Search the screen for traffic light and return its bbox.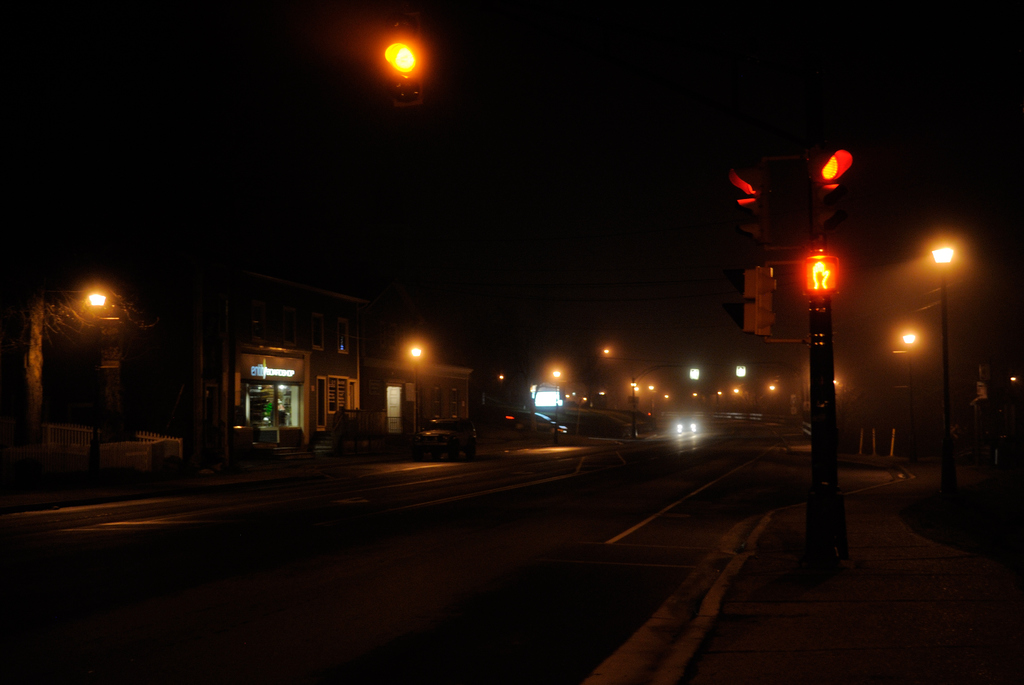
Found: bbox=[728, 143, 861, 350].
